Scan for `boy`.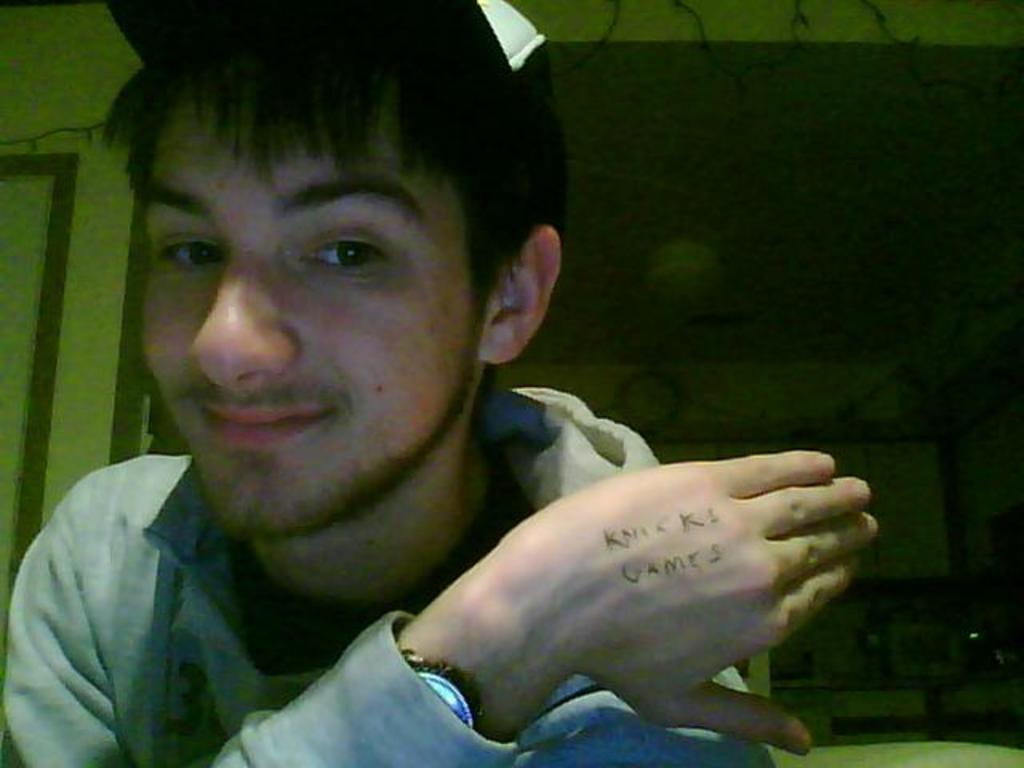
Scan result: 2, 0, 875, 766.
